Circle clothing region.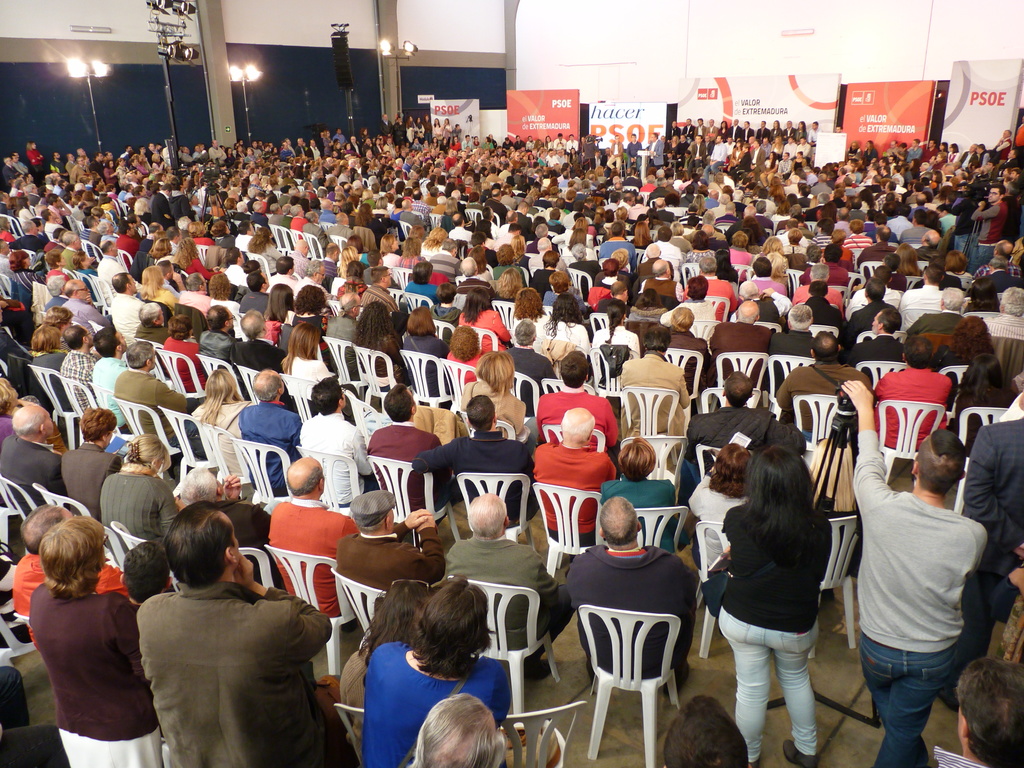
Region: 773 355 878 424.
